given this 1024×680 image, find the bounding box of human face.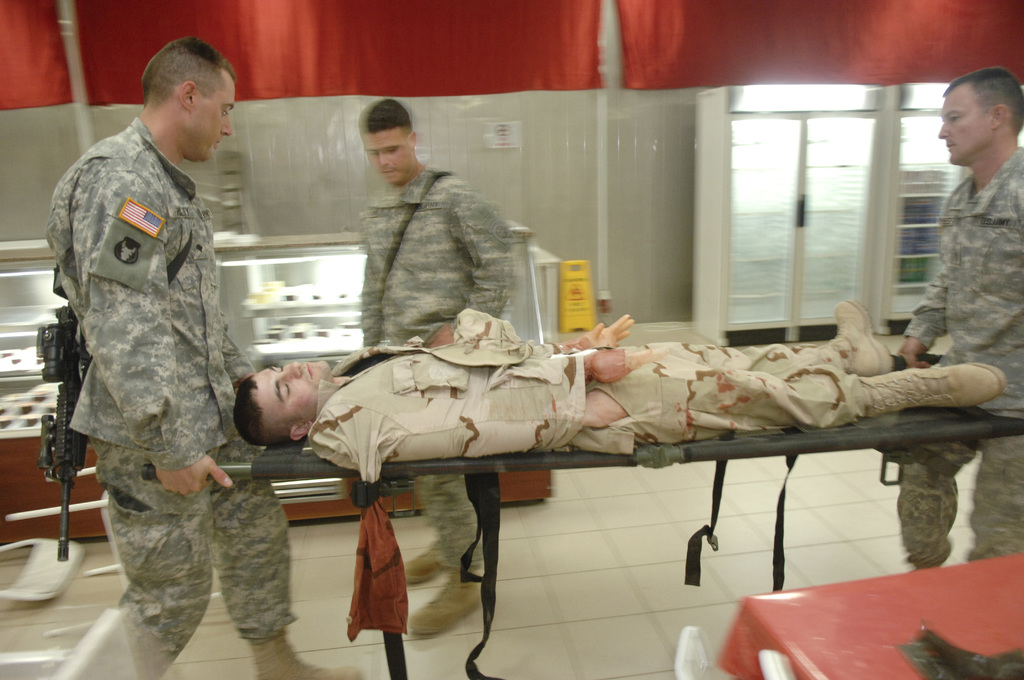
<bbox>937, 89, 988, 164</bbox>.
